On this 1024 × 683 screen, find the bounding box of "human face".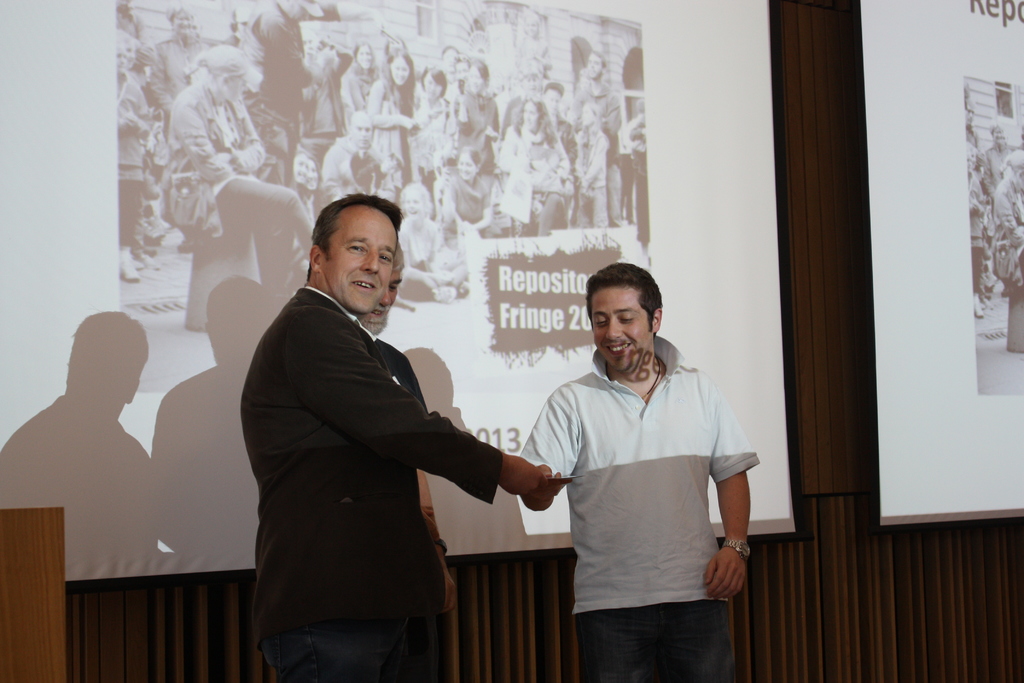
Bounding box: 592/289/653/373.
